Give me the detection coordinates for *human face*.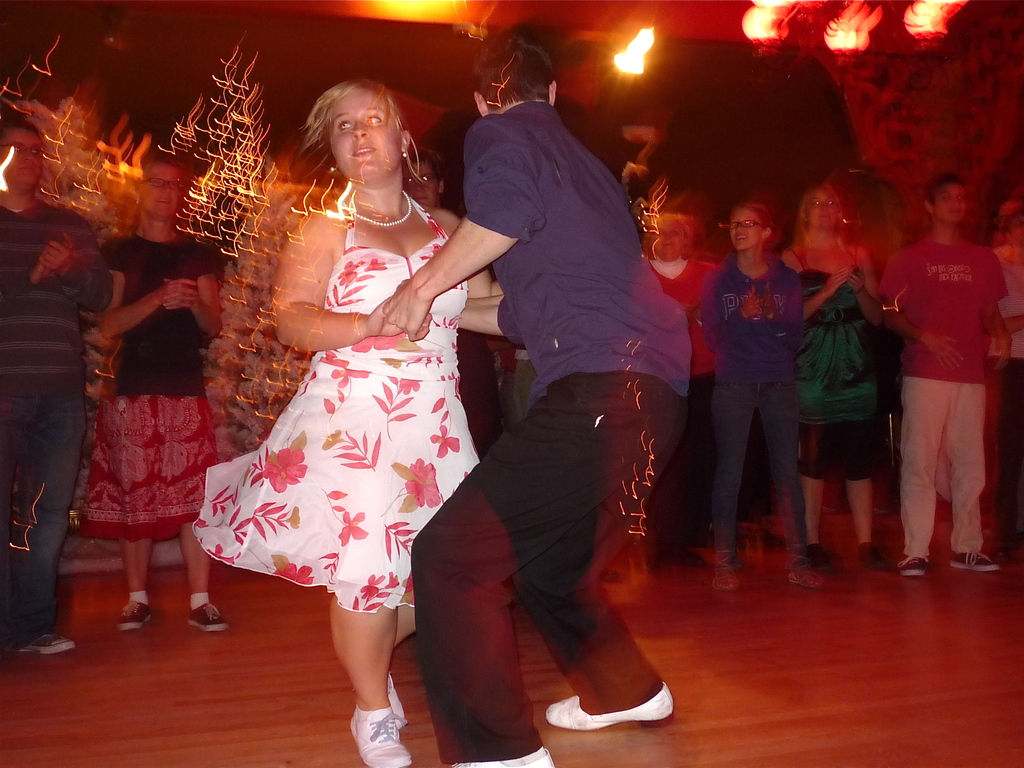
bbox=(933, 180, 961, 223).
